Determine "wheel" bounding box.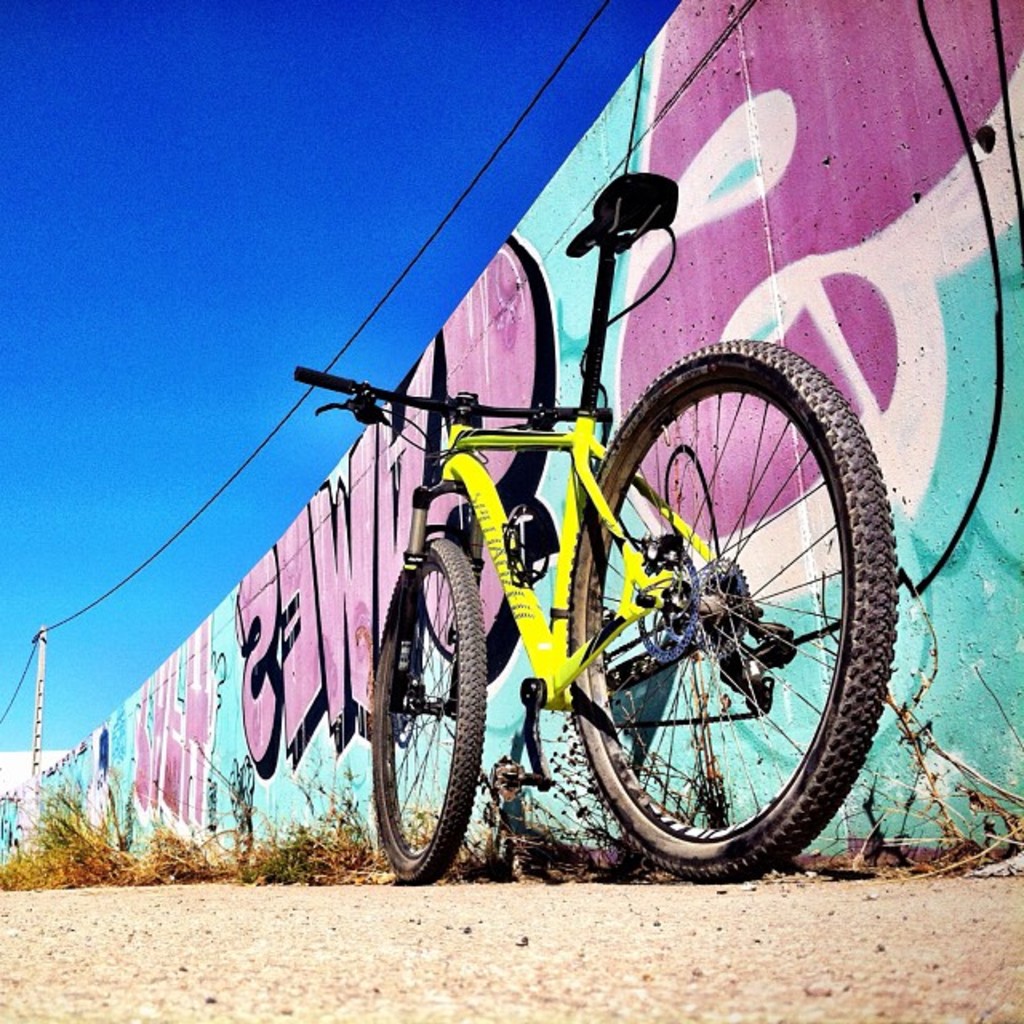
Determined: [left=562, top=338, right=902, bottom=882].
